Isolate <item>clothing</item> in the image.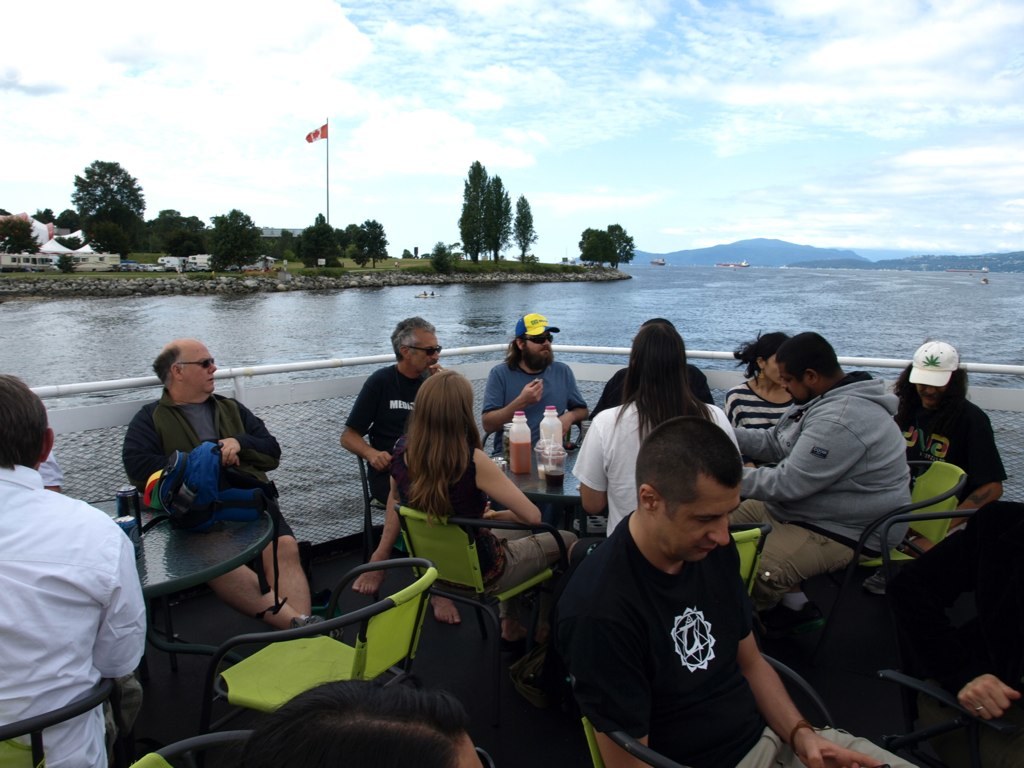
Isolated region: (476, 369, 576, 444).
